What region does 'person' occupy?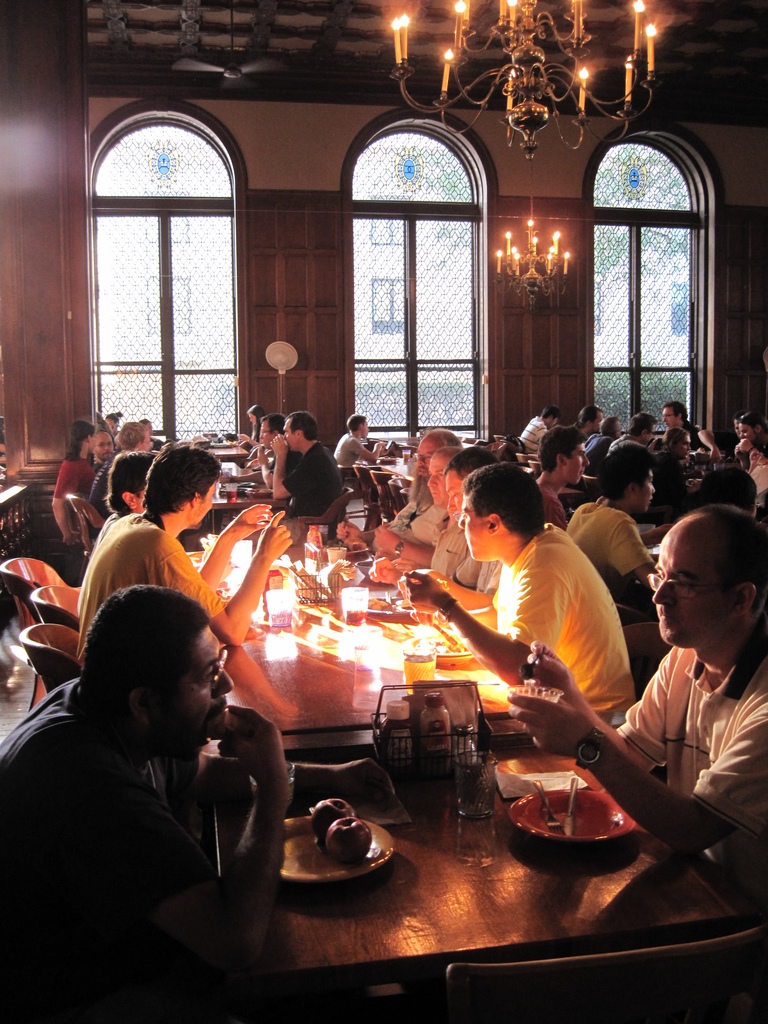
(652, 429, 701, 516).
